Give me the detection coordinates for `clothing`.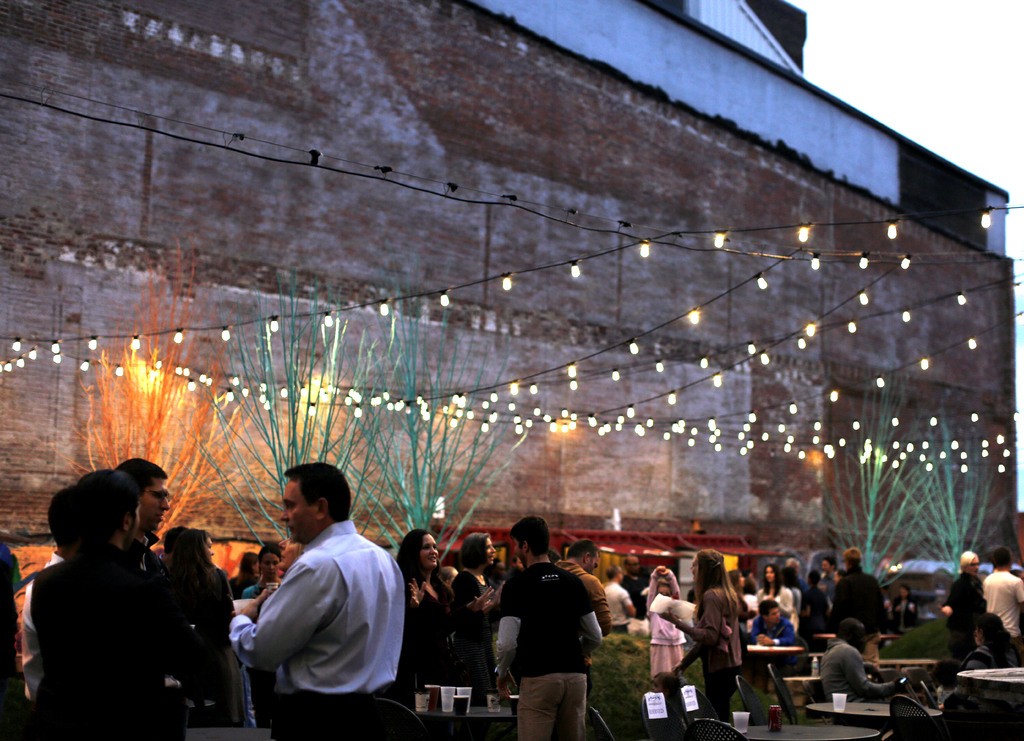
bbox(828, 561, 891, 628).
